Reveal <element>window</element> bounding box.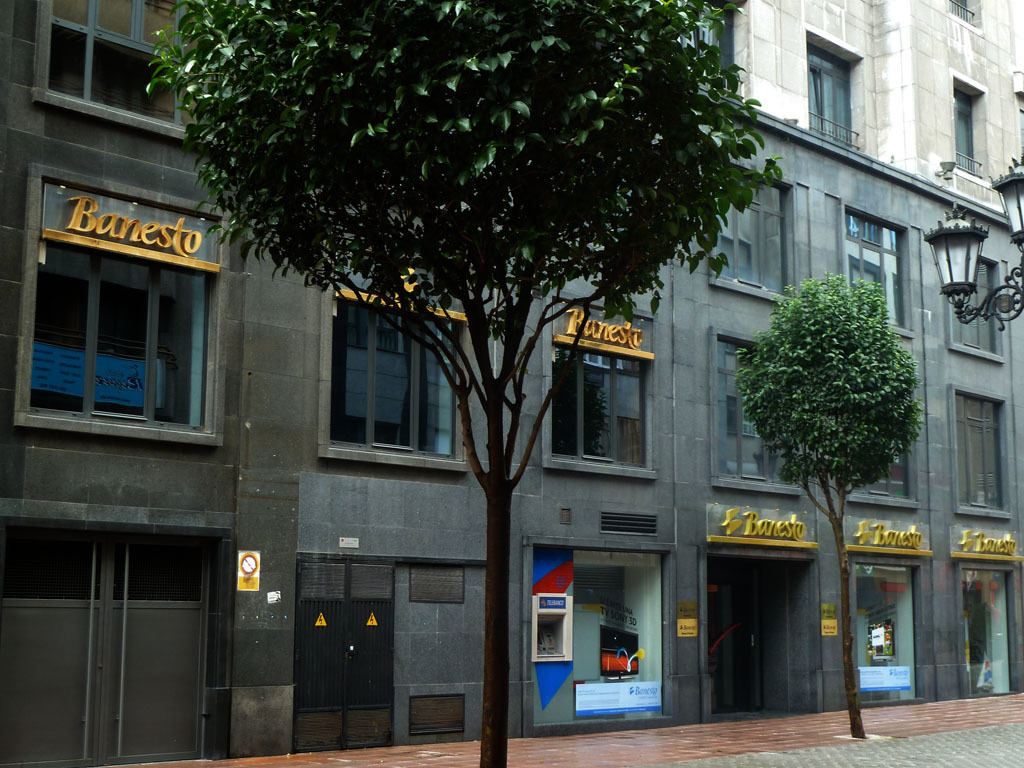
Revealed: (left=320, top=234, right=472, bottom=474).
